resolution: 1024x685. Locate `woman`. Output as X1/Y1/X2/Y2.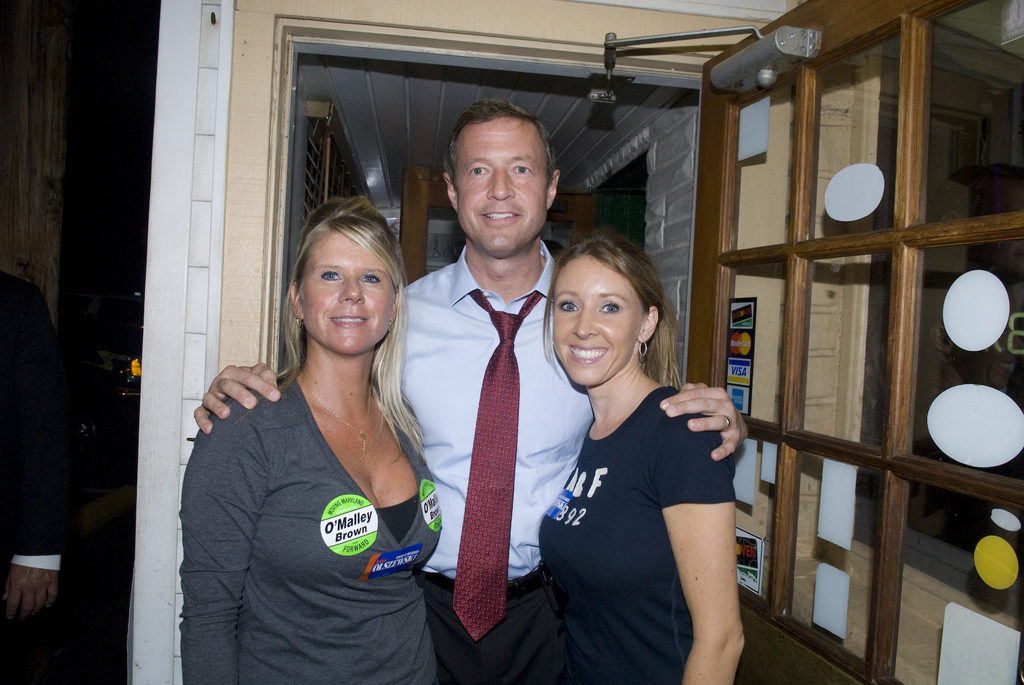
179/198/501/684.
